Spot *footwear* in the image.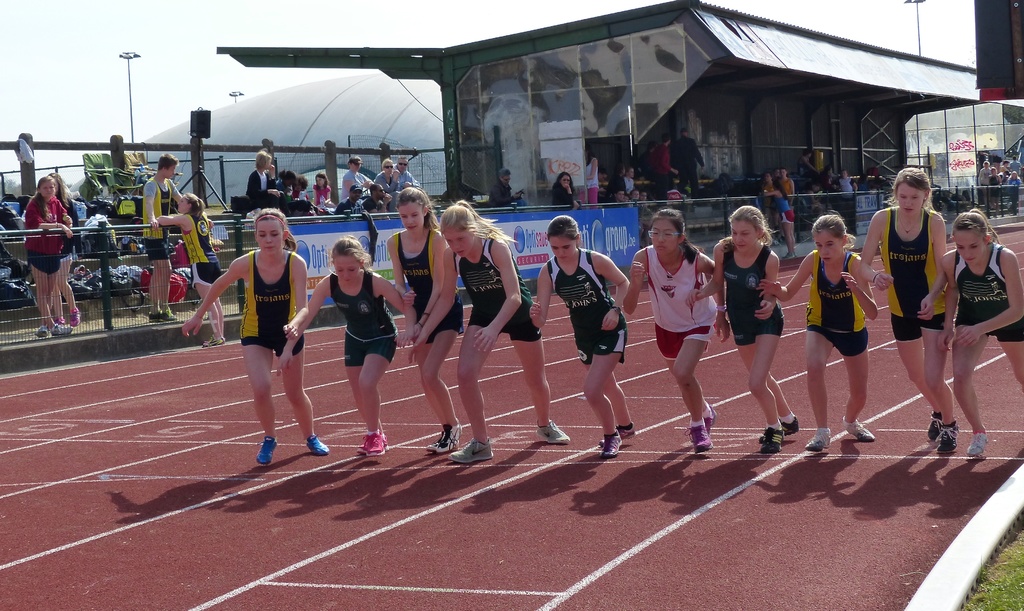
*footwear* found at 804 432 830 453.
